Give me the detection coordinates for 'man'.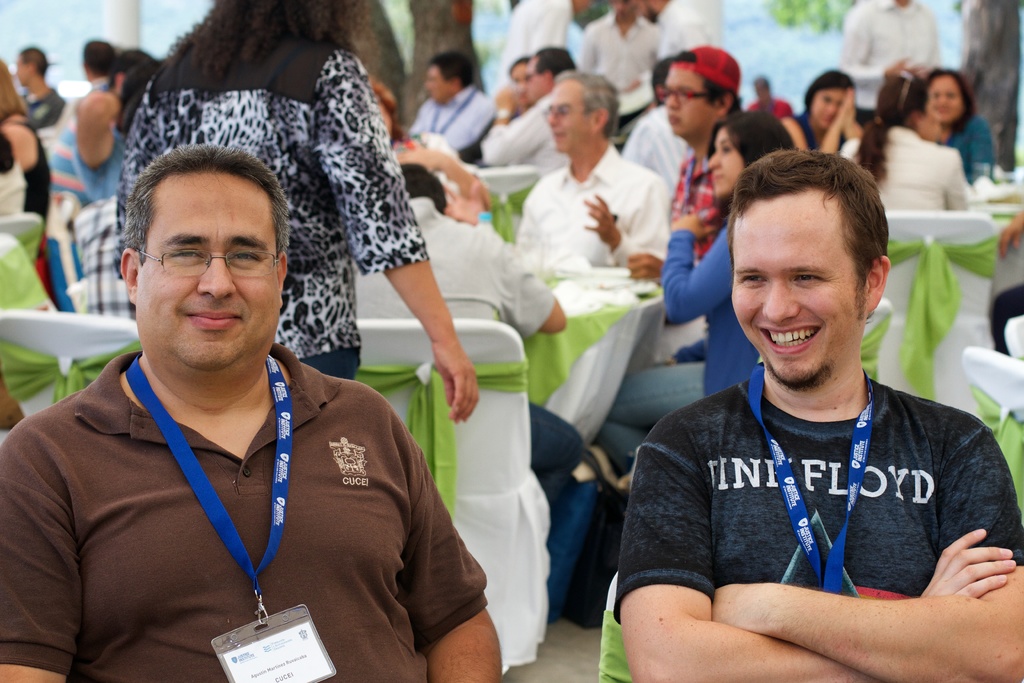
rect(576, 0, 661, 136).
